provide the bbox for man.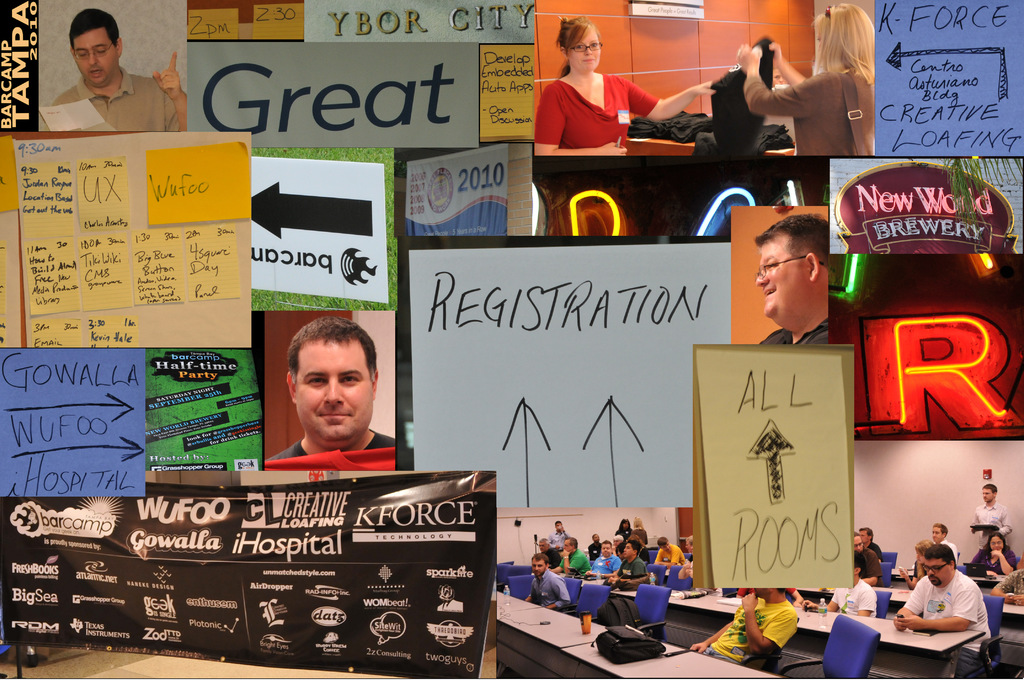
<box>894,542,992,679</box>.
